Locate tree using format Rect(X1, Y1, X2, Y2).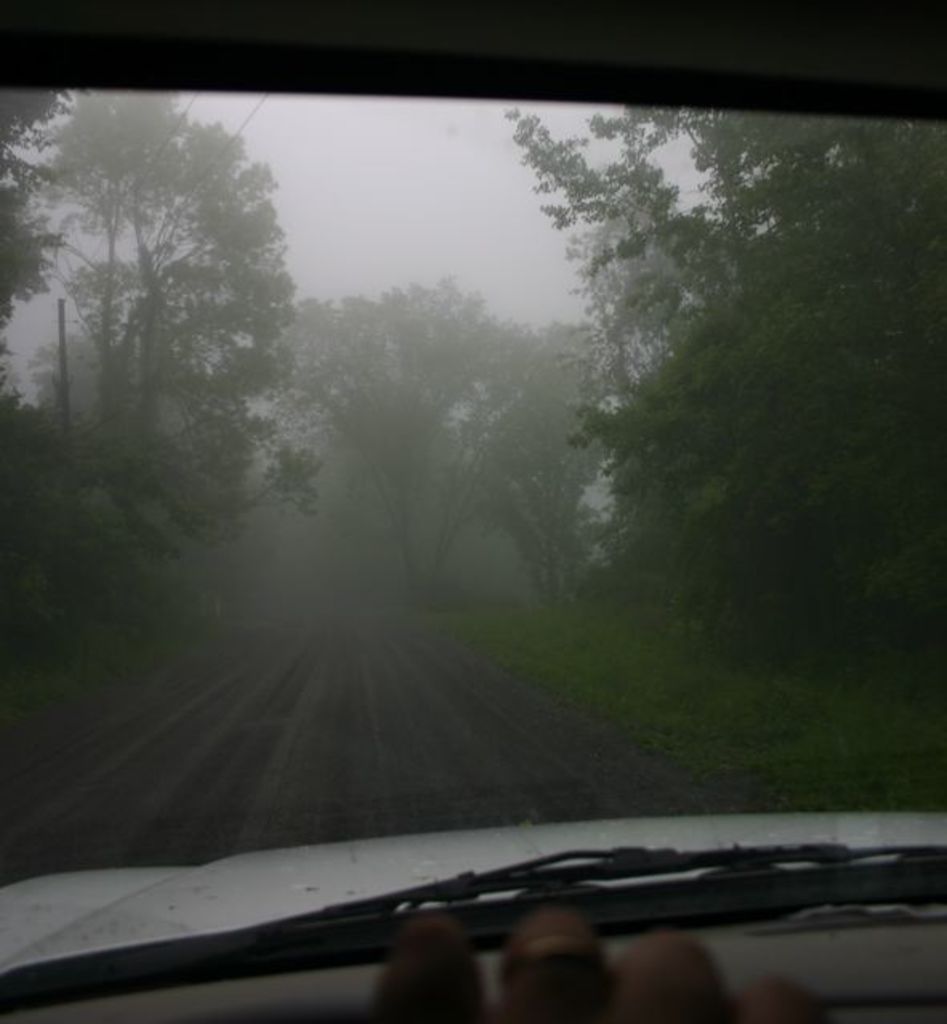
Rect(516, 109, 945, 694).
